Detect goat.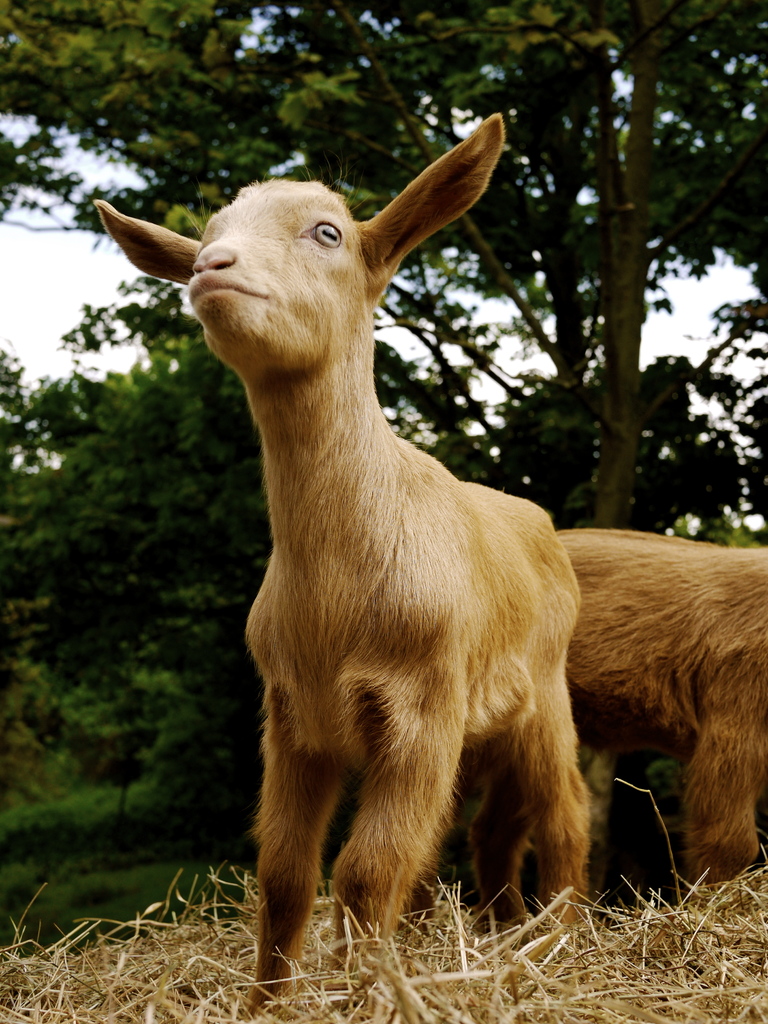
Detected at 91/105/592/1015.
